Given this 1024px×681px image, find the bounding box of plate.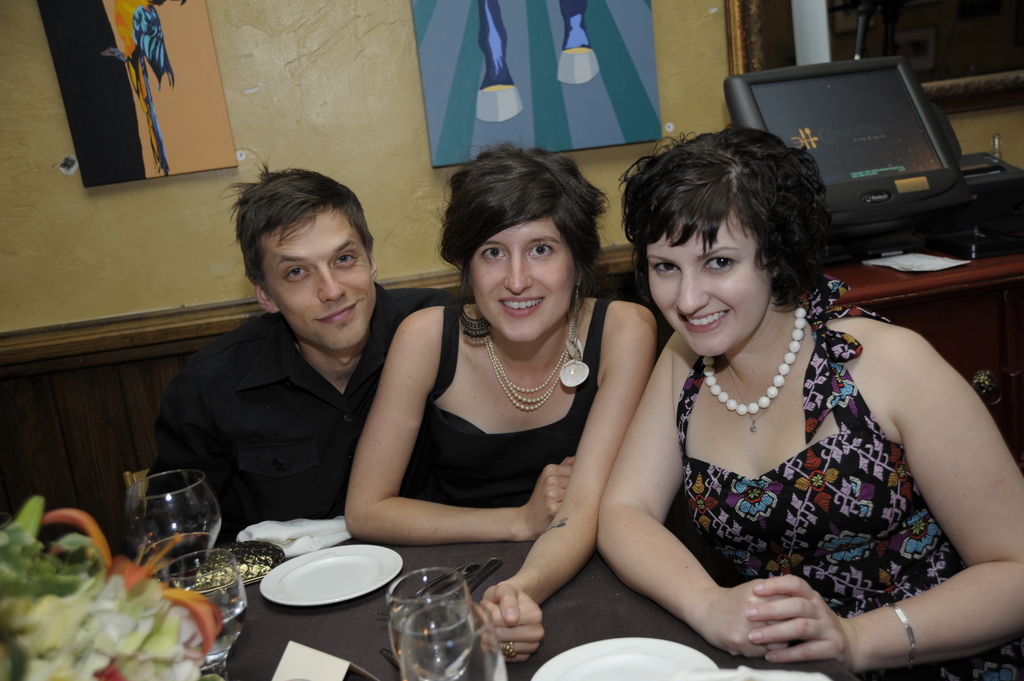
region(531, 634, 718, 680).
